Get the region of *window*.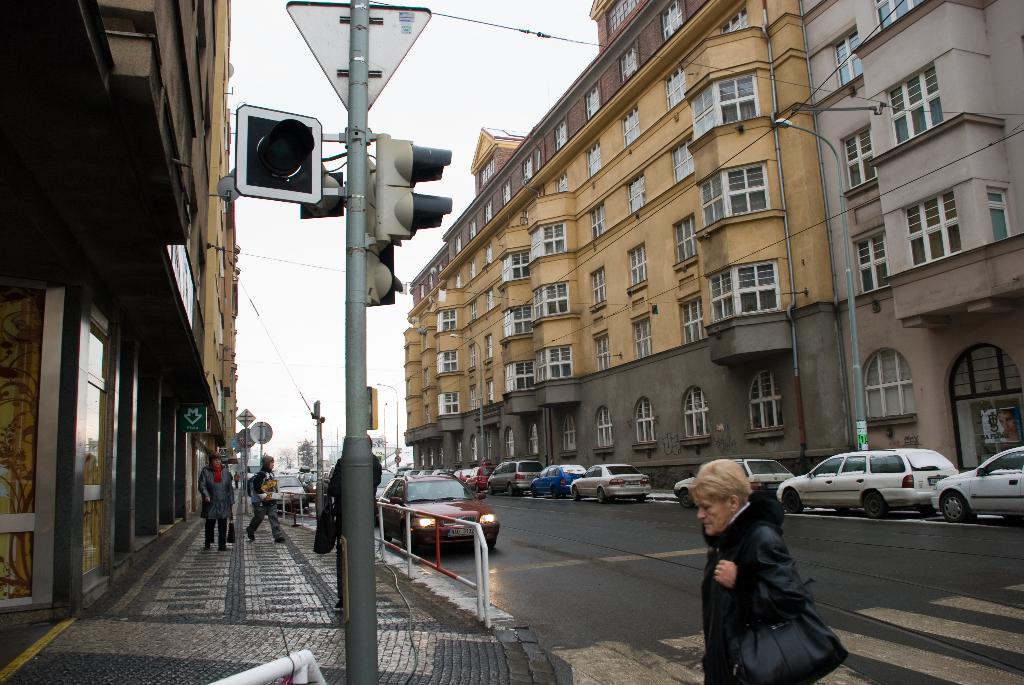
436,264,448,275.
